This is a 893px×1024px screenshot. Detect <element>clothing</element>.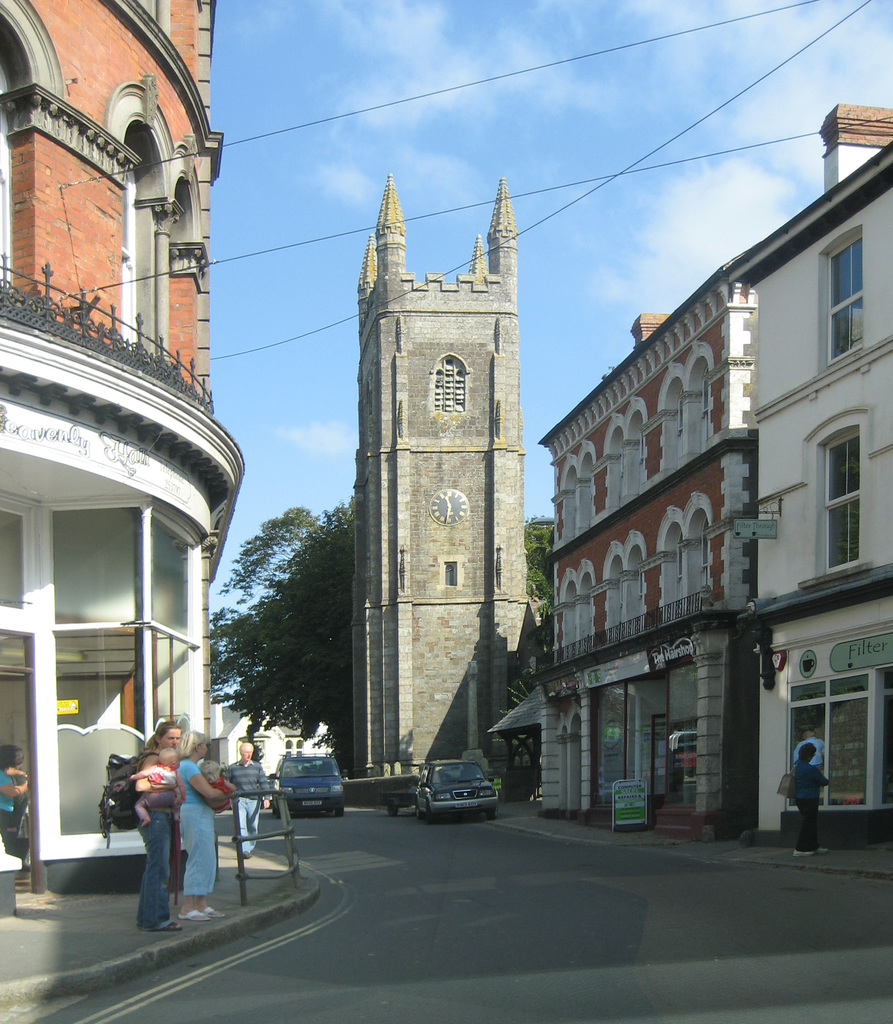
bbox=[128, 749, 188, 936].
